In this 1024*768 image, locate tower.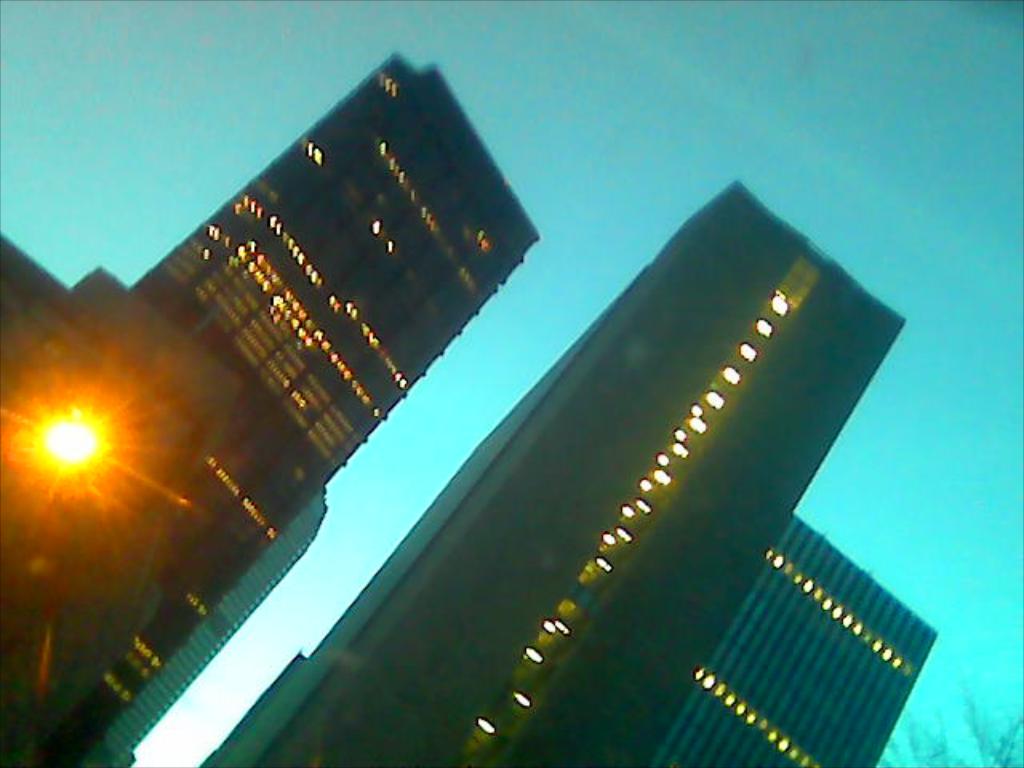
Bounding box: pyautogui.locateOnScreen(0, 234, 330, 766).
